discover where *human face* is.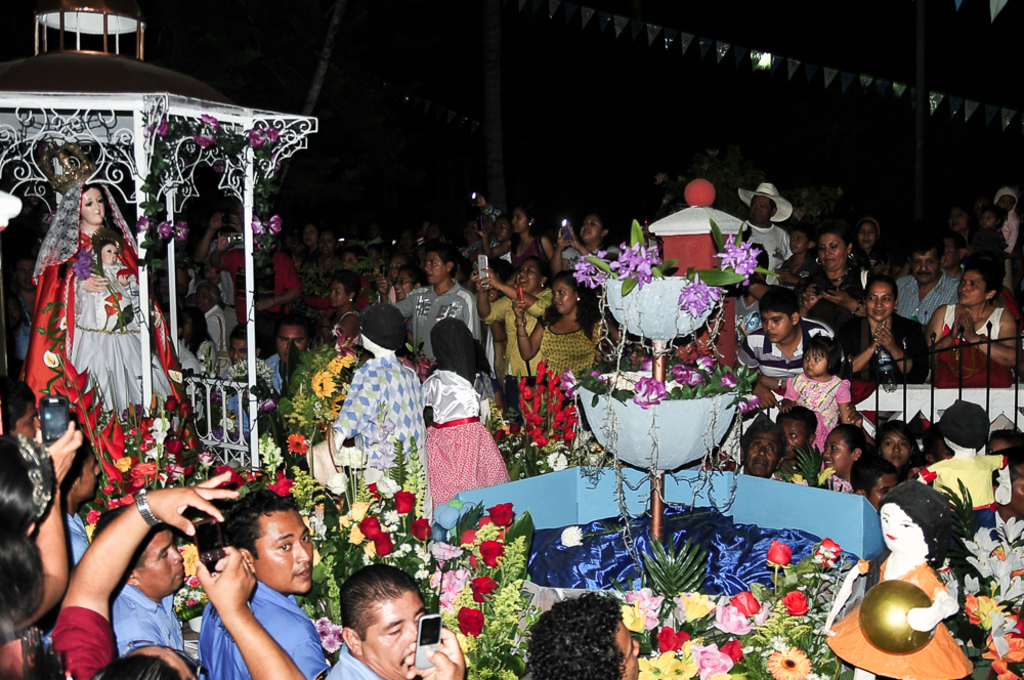
Discovered at 755, 305, 795, 349.
